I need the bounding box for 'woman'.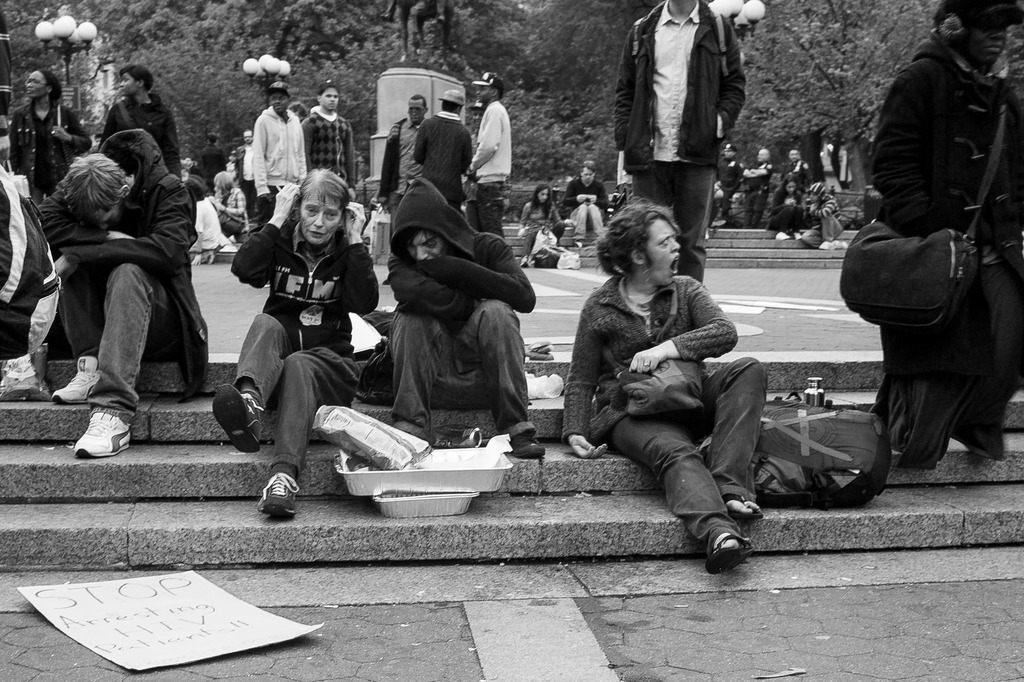
Here it is: x1=582, y1=182, x2=792, y2=567.
